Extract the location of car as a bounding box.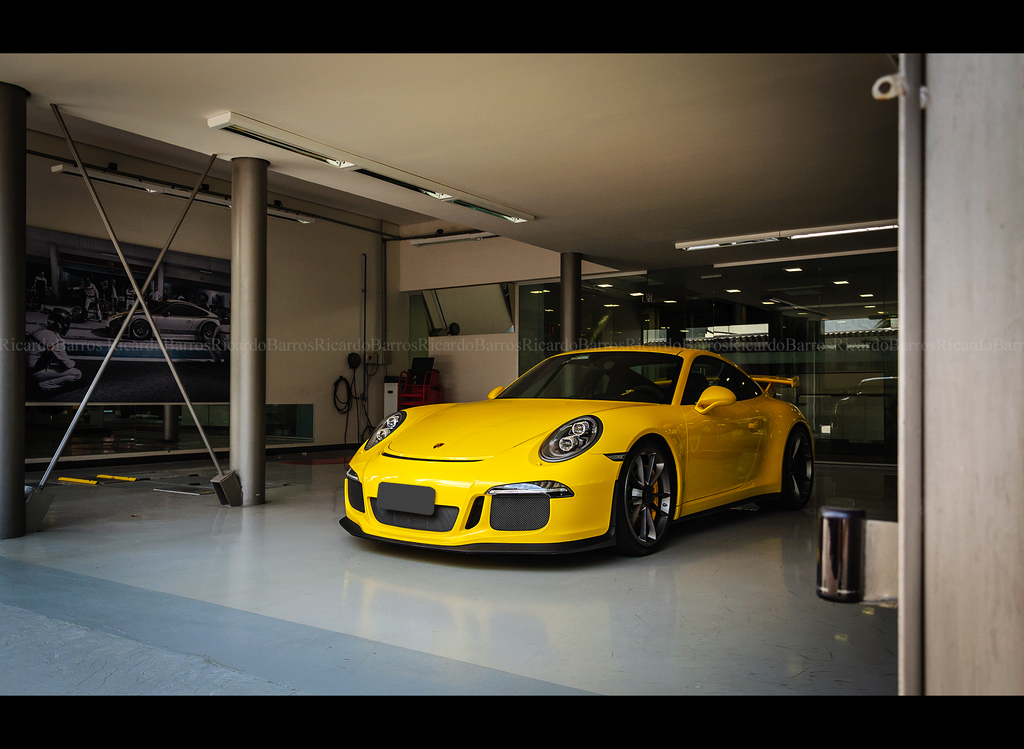
crop(342, 345, 815, 556).
